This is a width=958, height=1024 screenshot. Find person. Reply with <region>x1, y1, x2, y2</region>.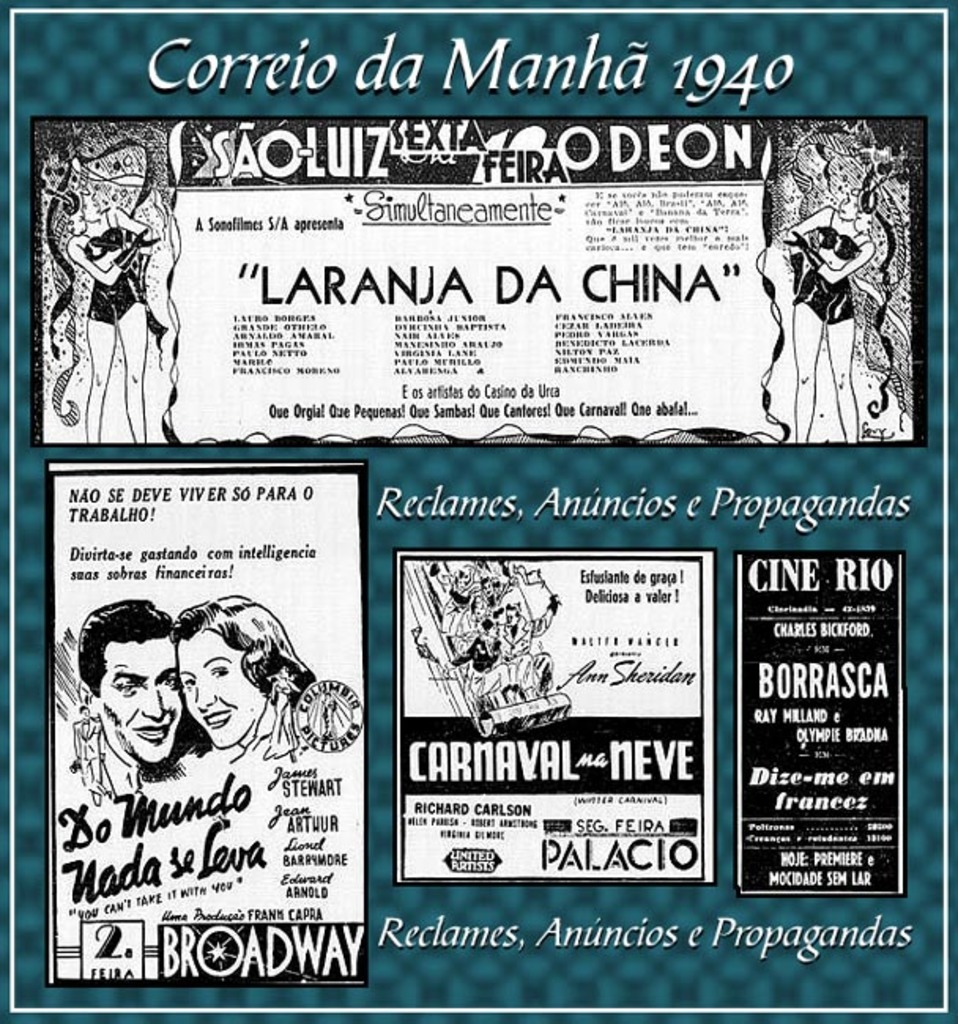
<region>71, 176, 162, 455</region>.
